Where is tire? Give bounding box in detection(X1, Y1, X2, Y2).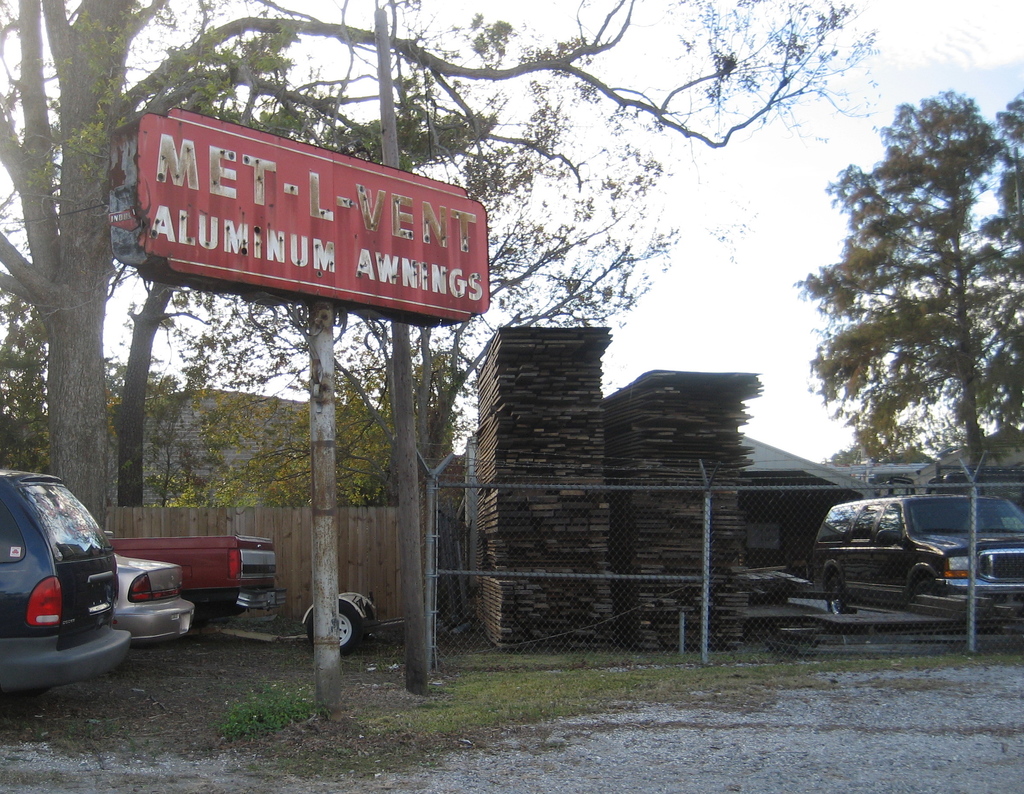
detection(828, 576, 856, 615).
